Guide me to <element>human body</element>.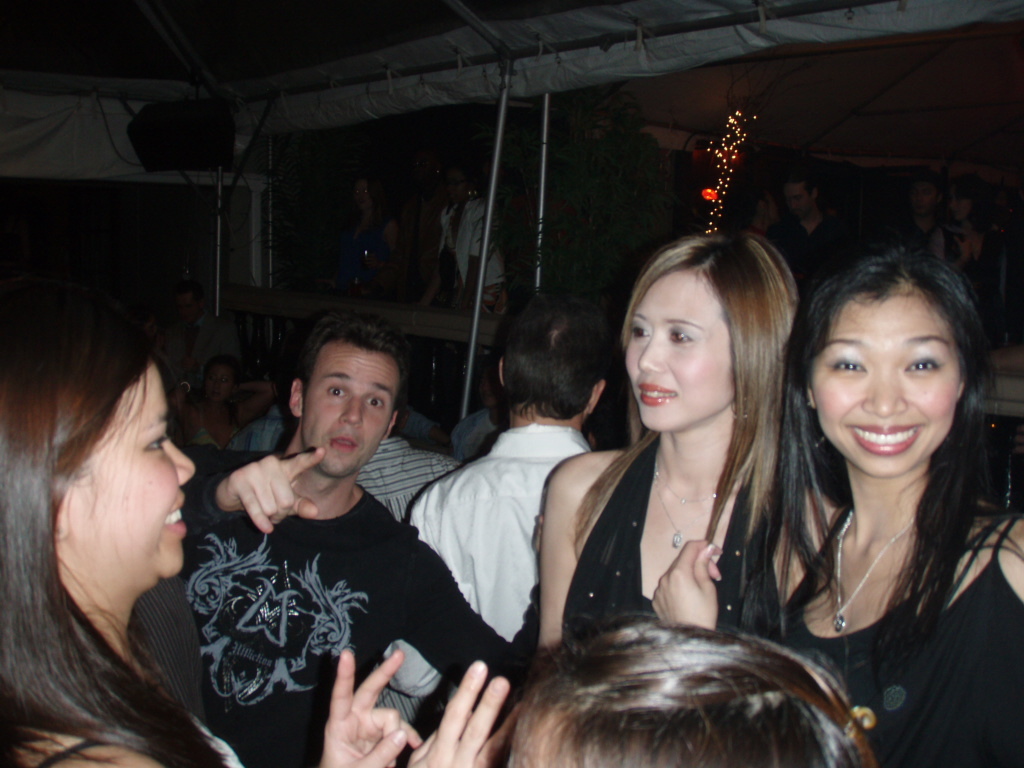
Guidance: pyautogui.locateOnScreen(785, 461, 1021, 767).
